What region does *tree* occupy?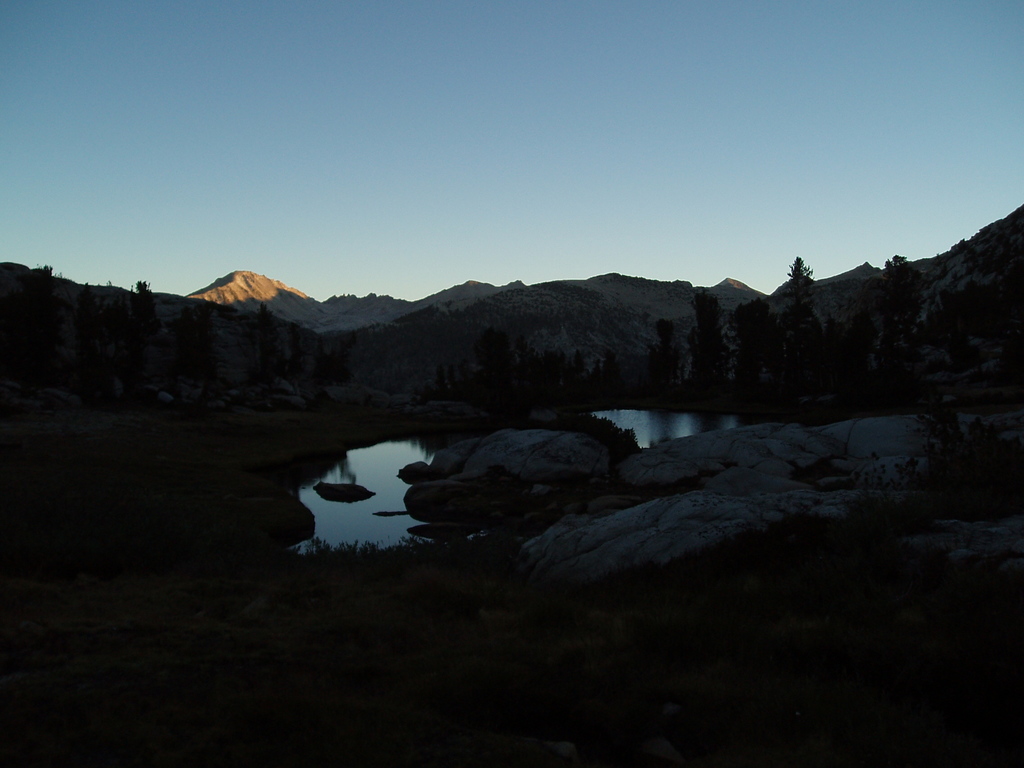
0, 262, 65, 388.
